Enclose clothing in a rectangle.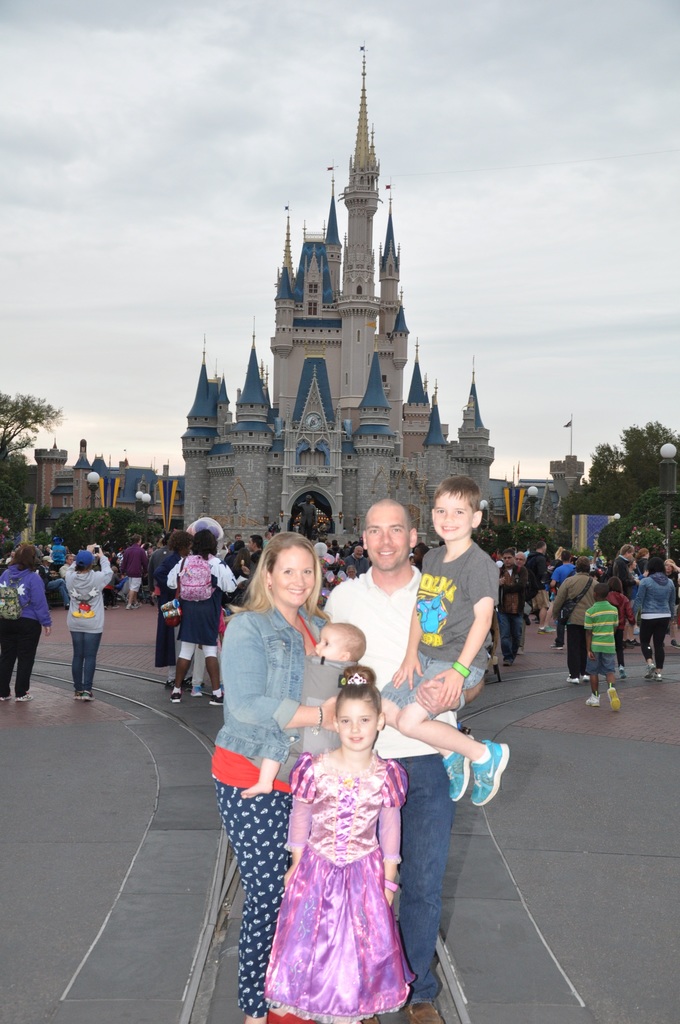
[left=0, top=563, right=49, bottom=701].
